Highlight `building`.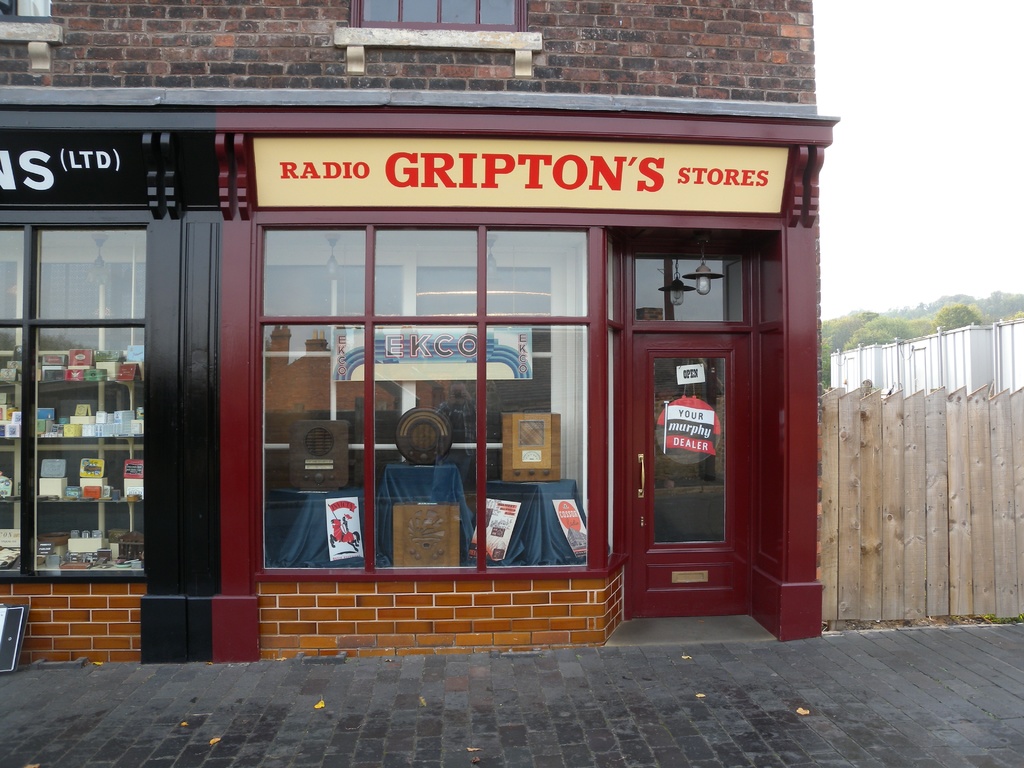
Highlighted region: bbox(0, 0, 838, 660).
